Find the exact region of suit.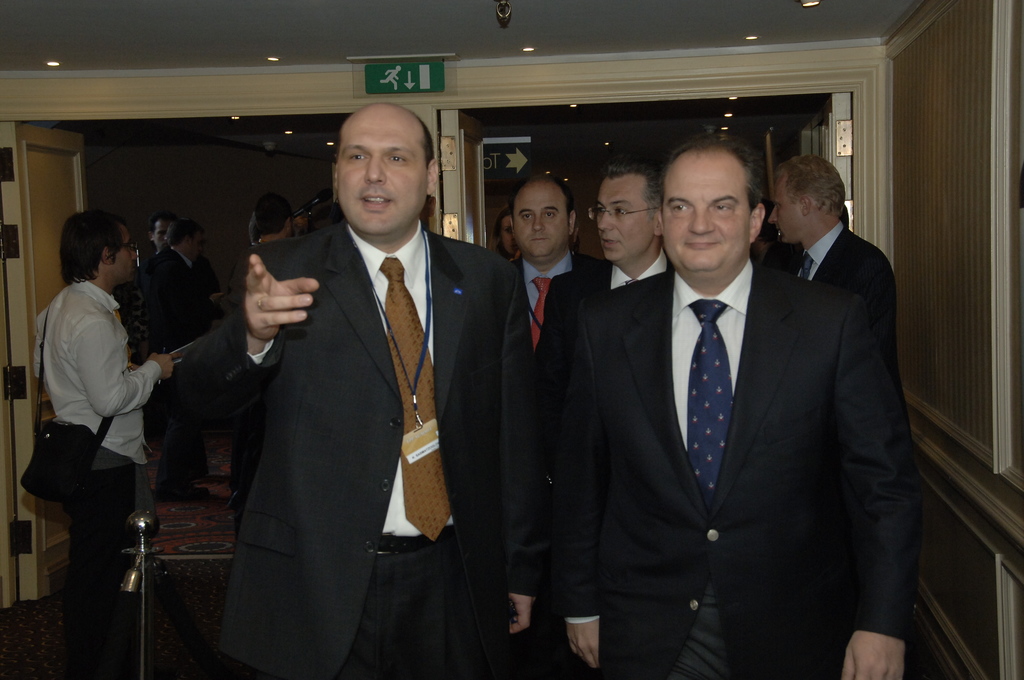
Exact region: 551, 130, 925, 668.
